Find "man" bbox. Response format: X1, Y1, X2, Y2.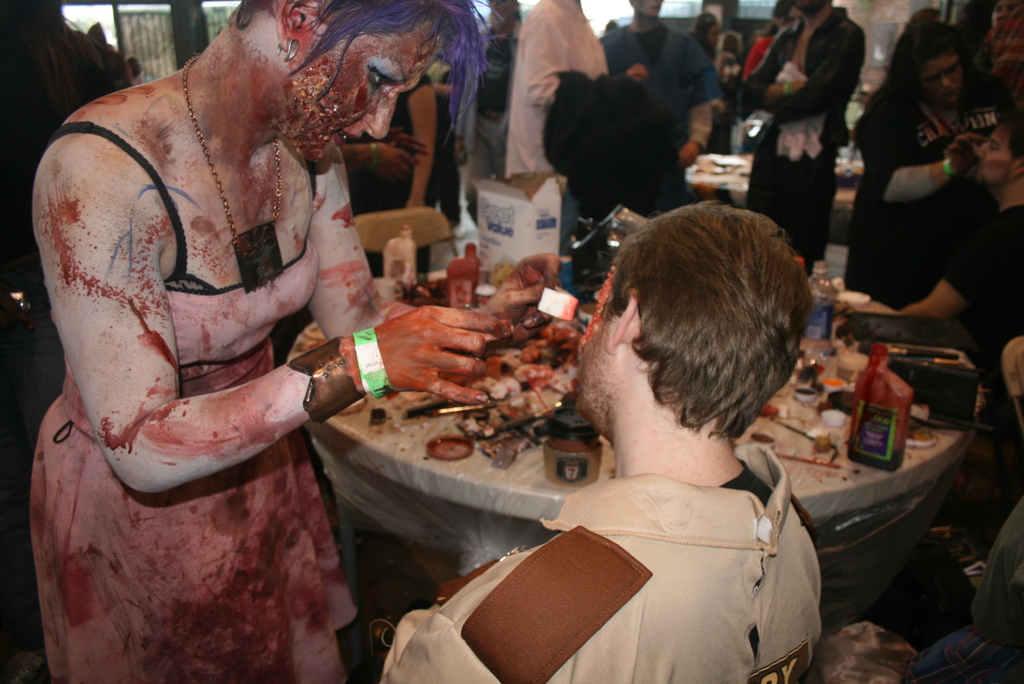
837, 120, 1023, 389.
